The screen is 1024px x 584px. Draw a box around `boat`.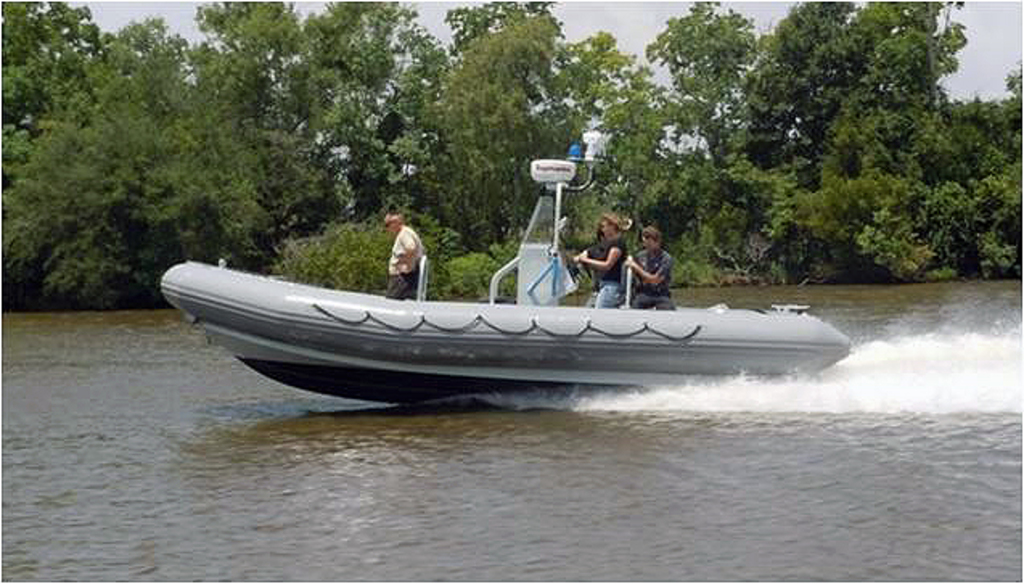
left=183, top=175, right=873, bottom=399.
